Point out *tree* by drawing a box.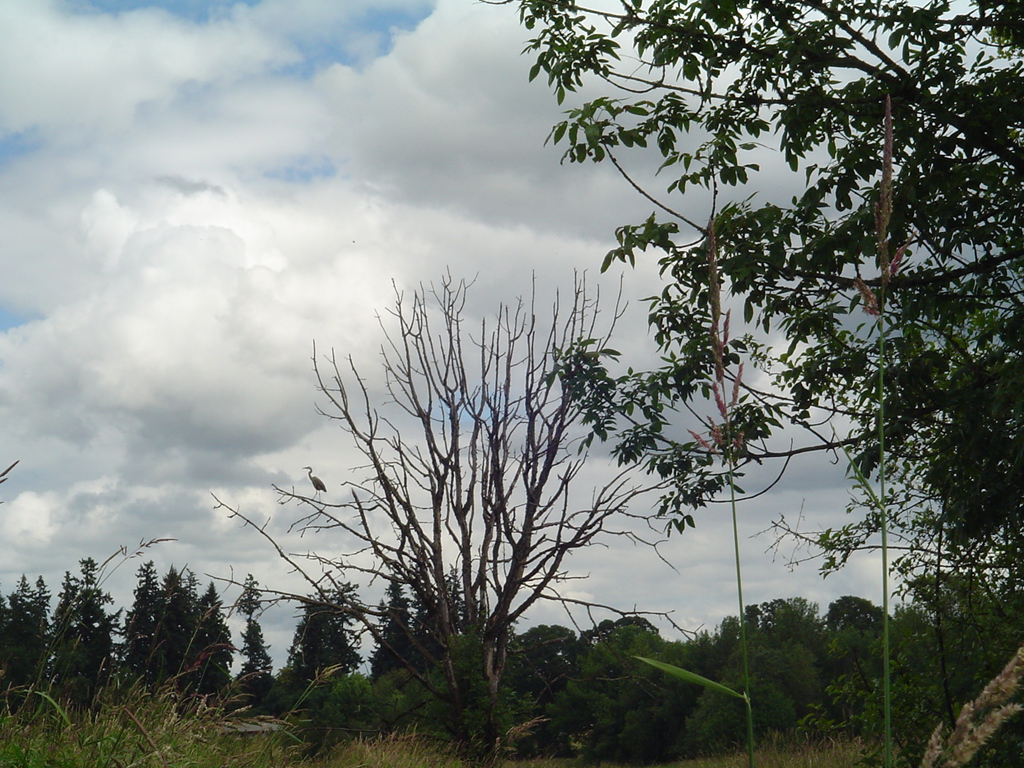
(196,260,677,758).
